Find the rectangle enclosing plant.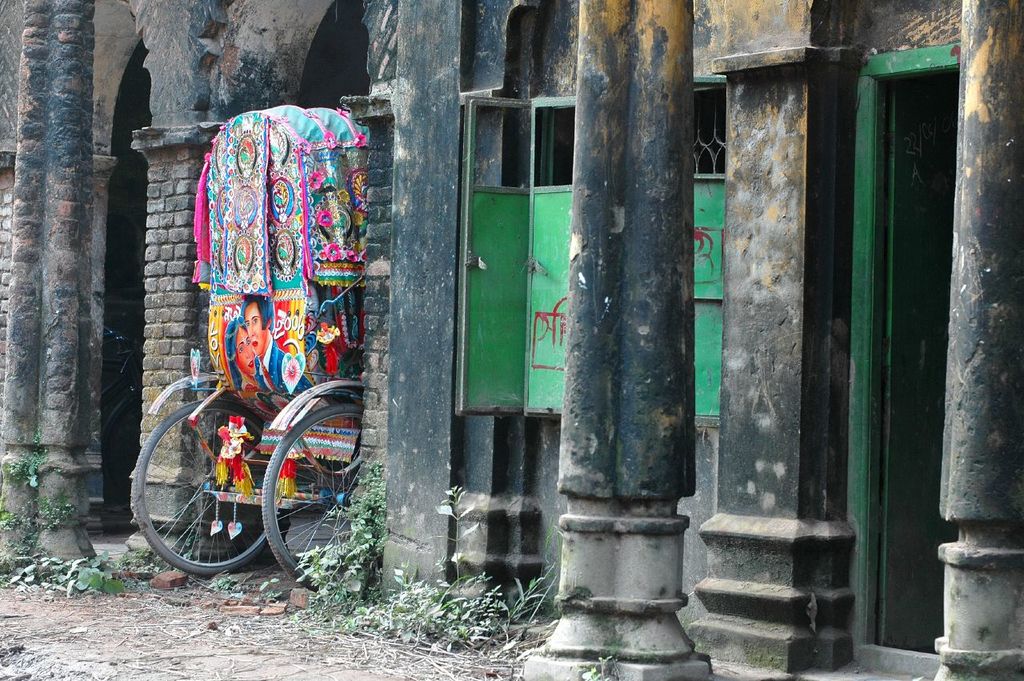
254:575:284:614.
